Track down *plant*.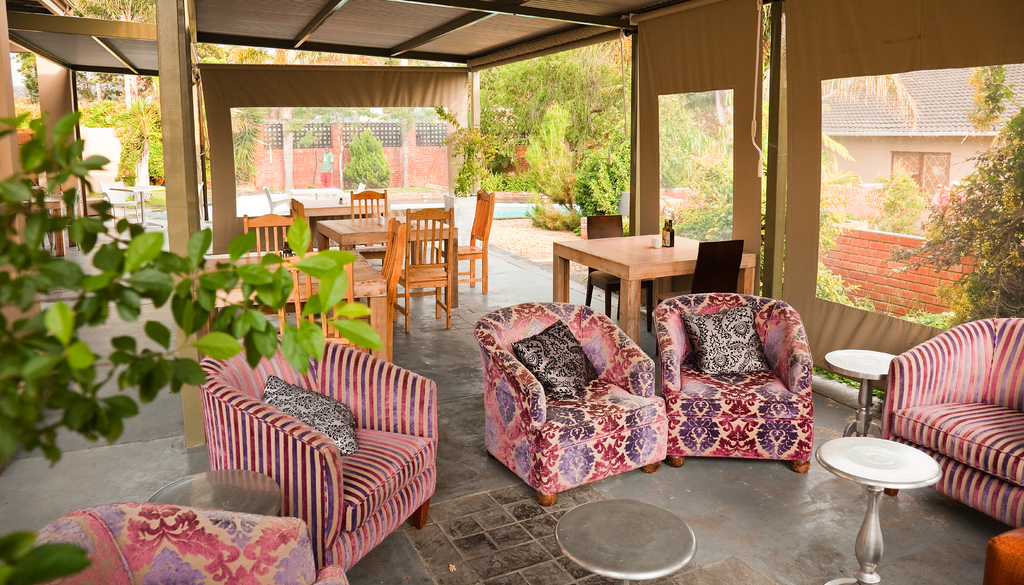
Tracked to (520, 109, 574, 237).
